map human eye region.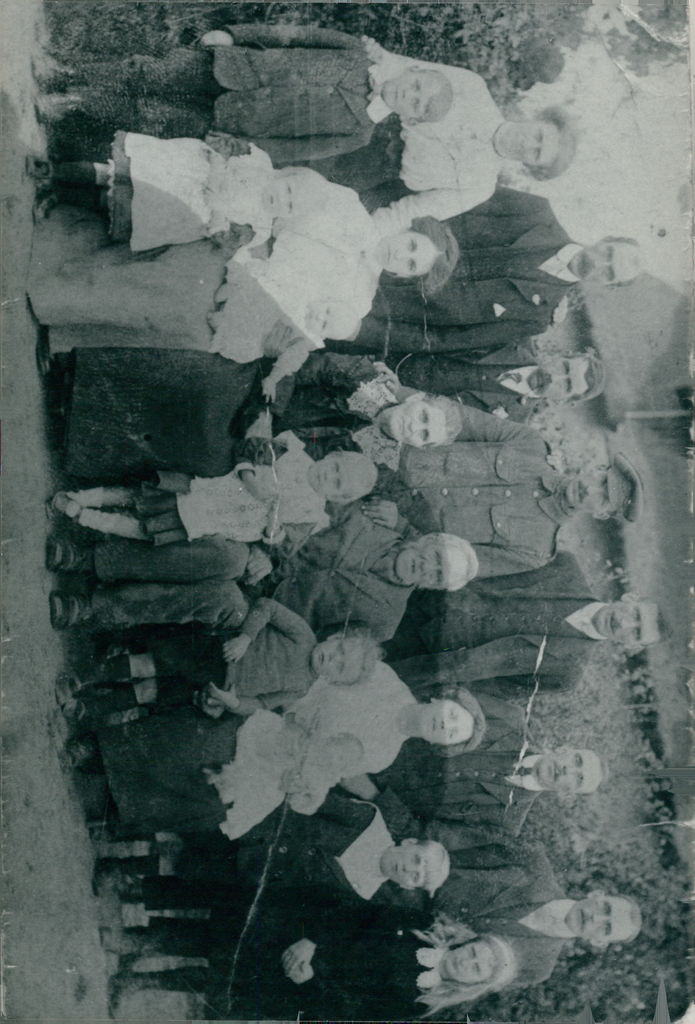
Mapped to (533, 148, 541, 166).
